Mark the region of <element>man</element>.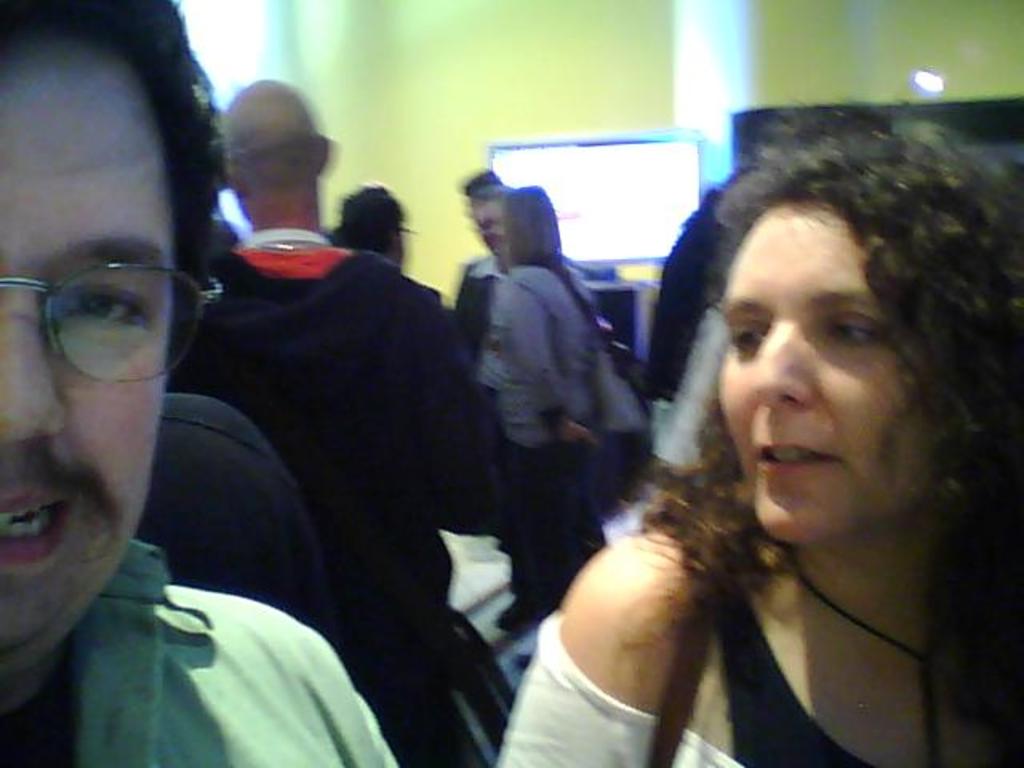
Region: box=[472, 187, 547, 638].
